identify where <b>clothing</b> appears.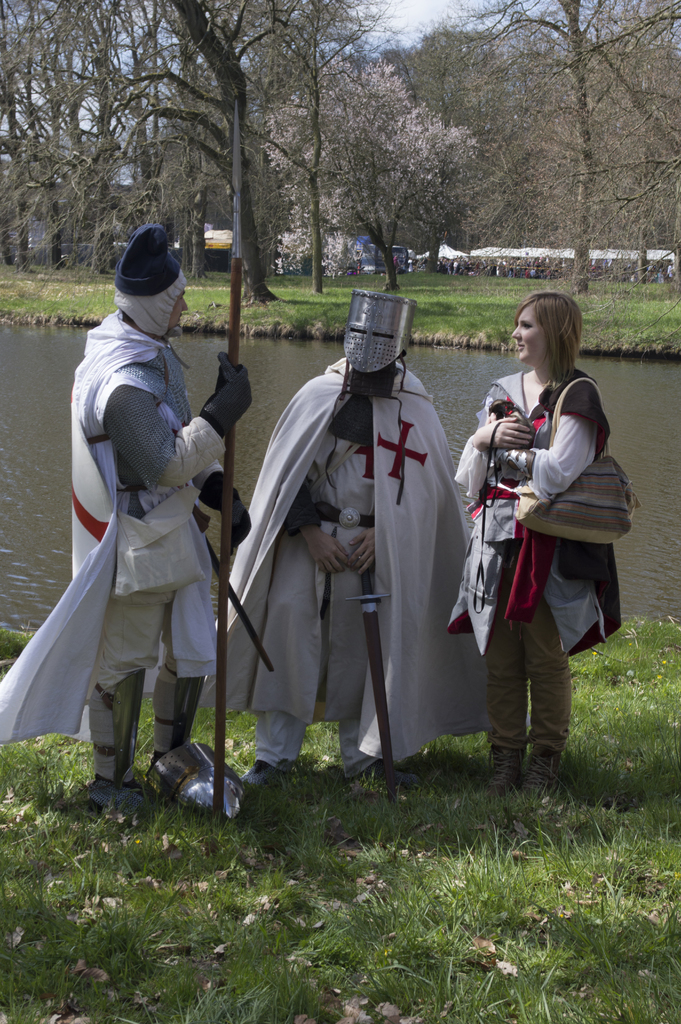
Appears at l=211, t=365, r=482, b=761.
